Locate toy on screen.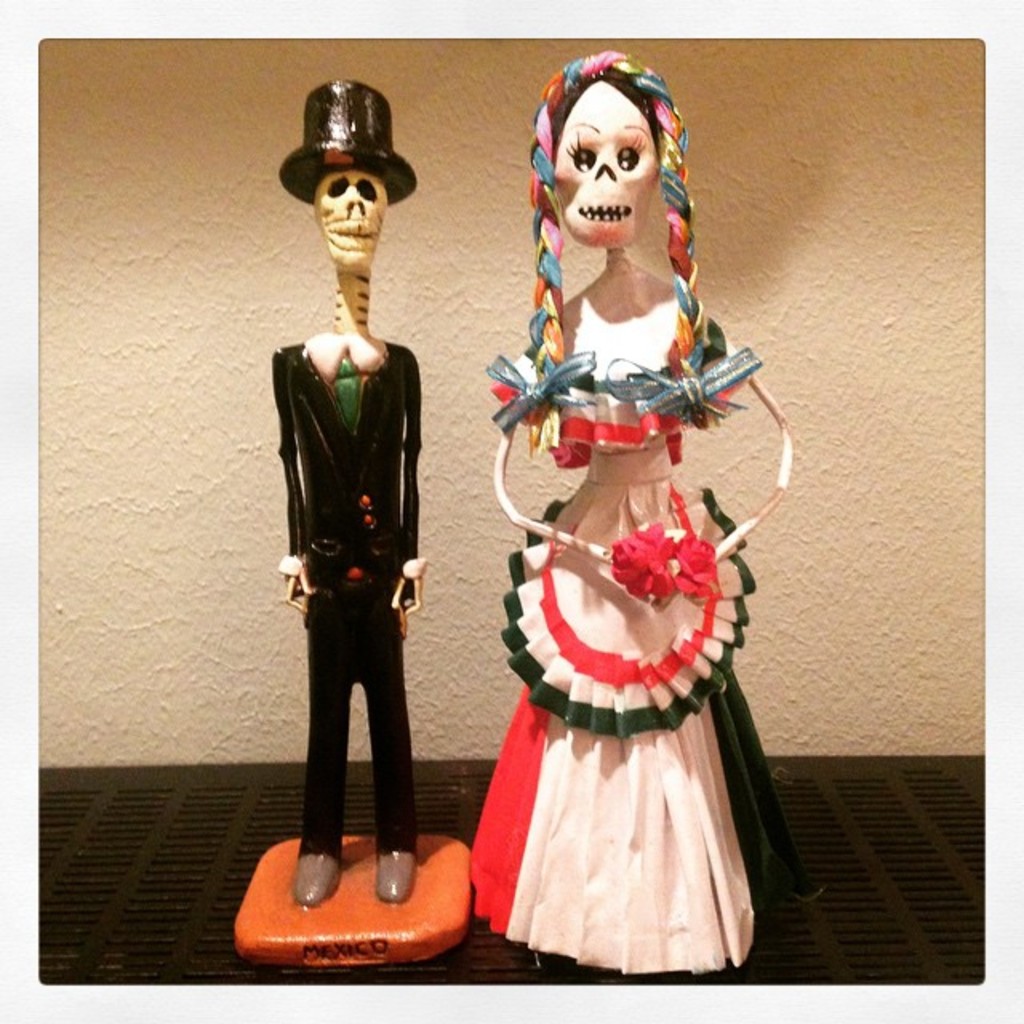
On screen at region(456, 26, 803, 1002).
